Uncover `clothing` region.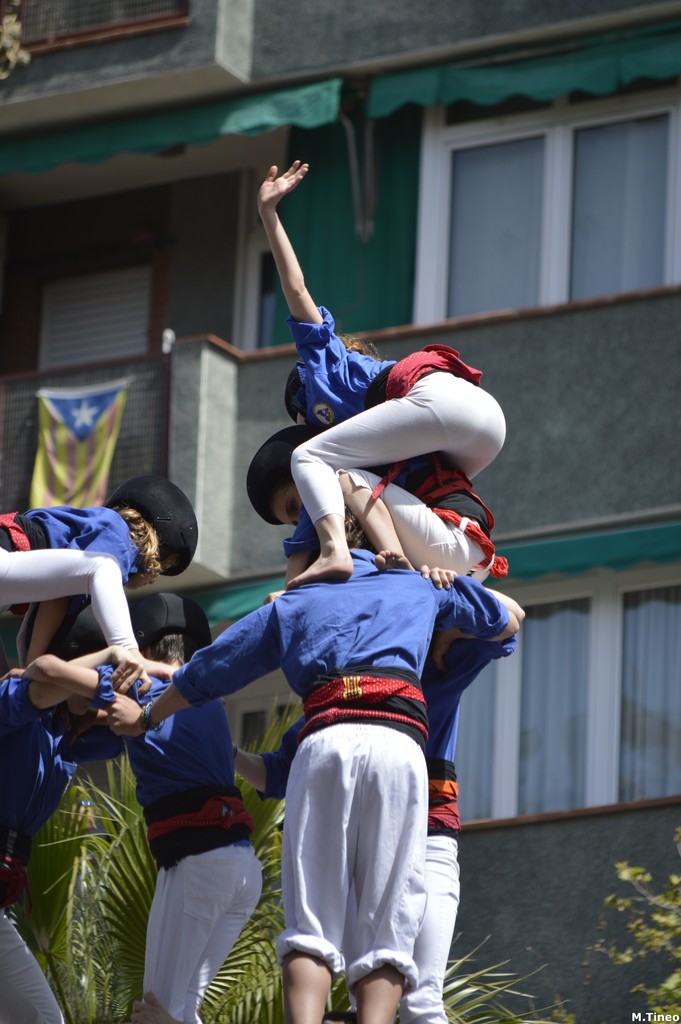
Uncovered: 284:302:505:526.
